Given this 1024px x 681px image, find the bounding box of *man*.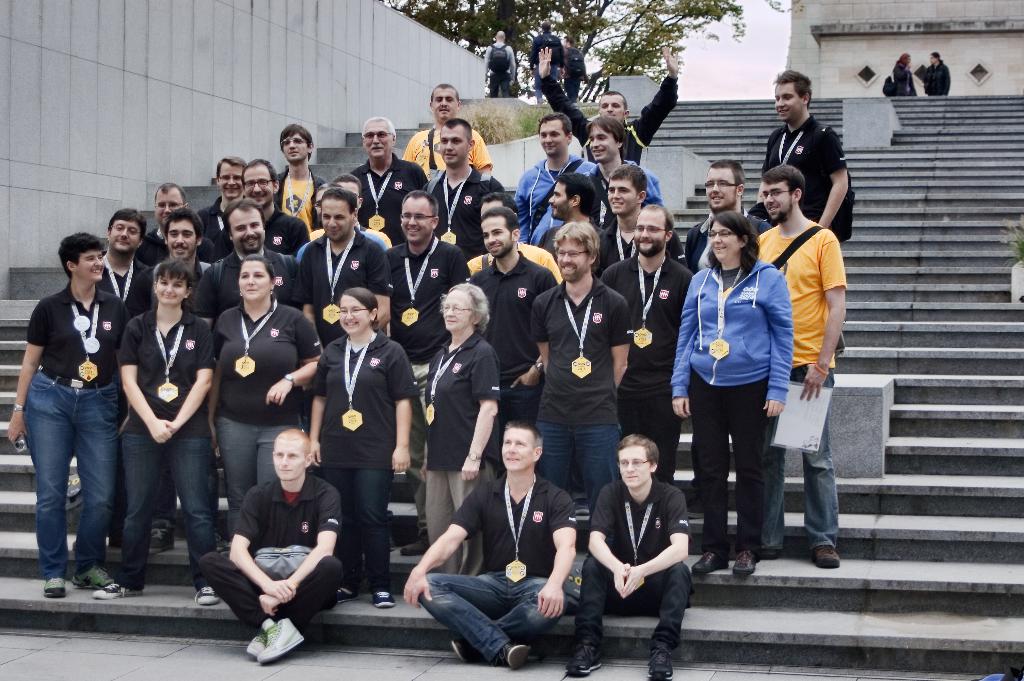
l=463, t=204, r=563, b=472.
